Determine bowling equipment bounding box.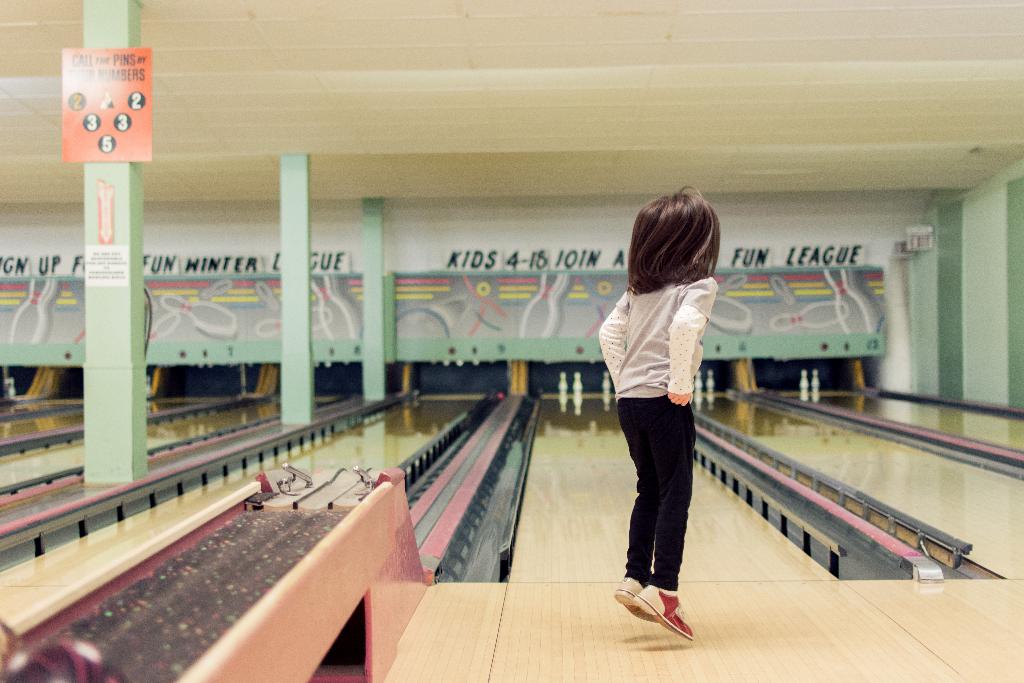
Determined: 769, 298, 847, 333.
